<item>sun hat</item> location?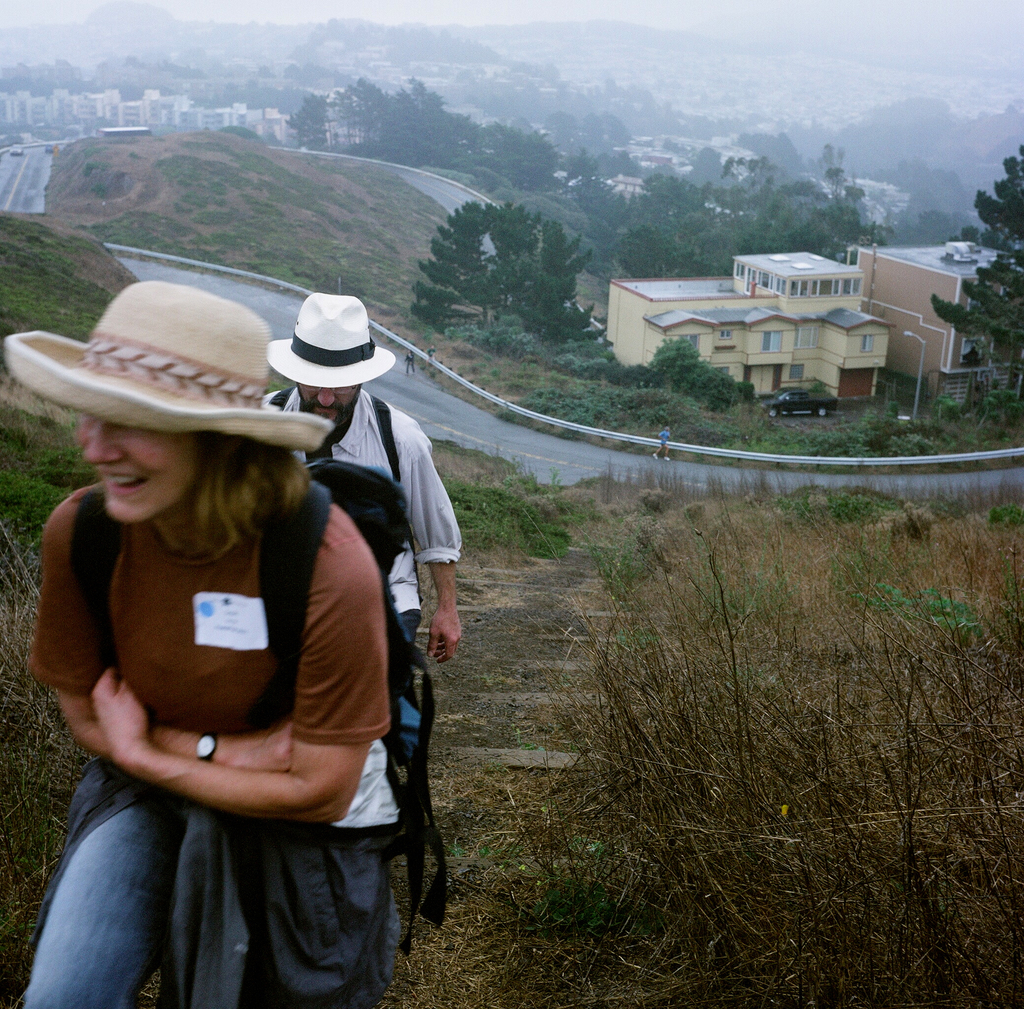
bbox=[264, 287, 398, 398]
